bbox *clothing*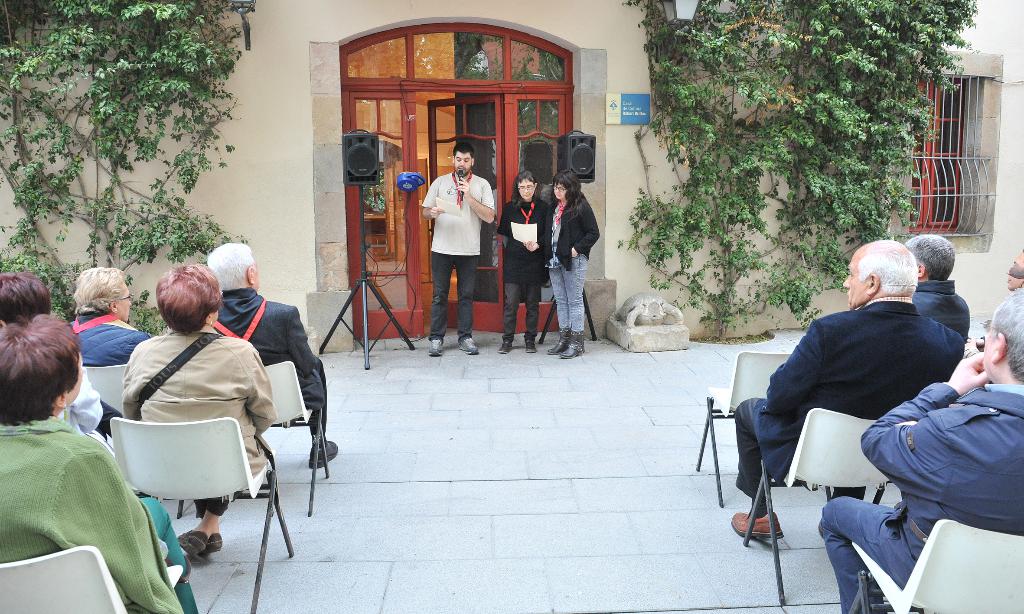
{"left": 493, "top": 189, "right": 559, "bottom": 357}
